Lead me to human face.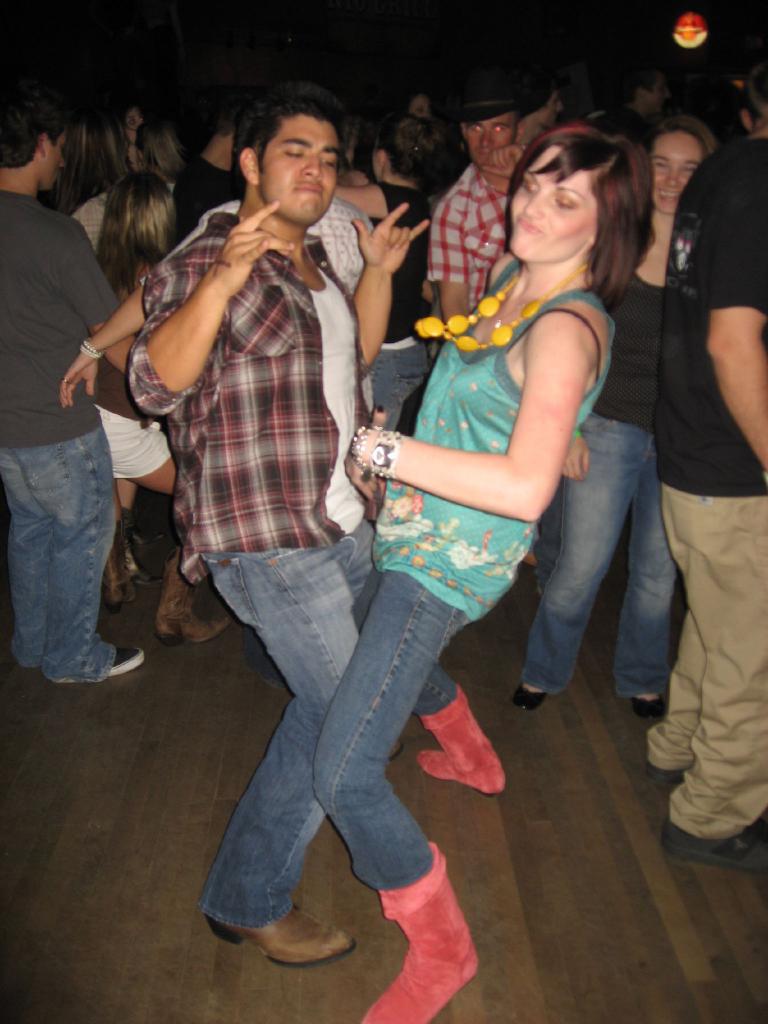
Lead to locate(653, 127, 708, 218).
